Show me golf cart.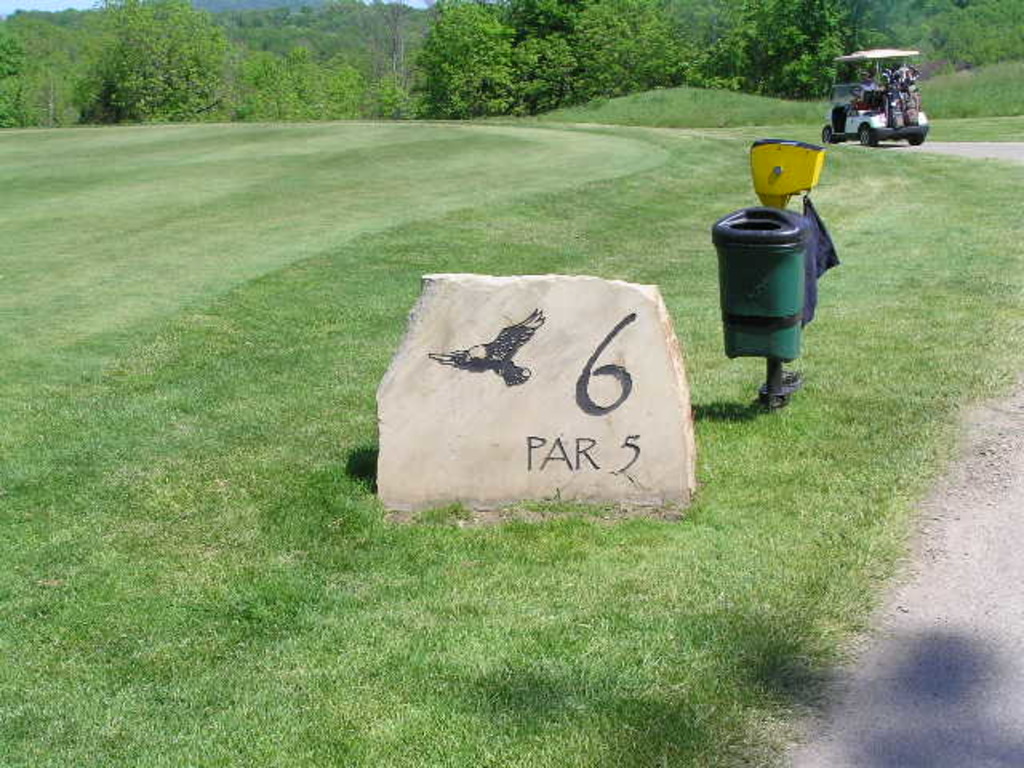
golf cart is here: bbox=(819, 50, 930, 149).
